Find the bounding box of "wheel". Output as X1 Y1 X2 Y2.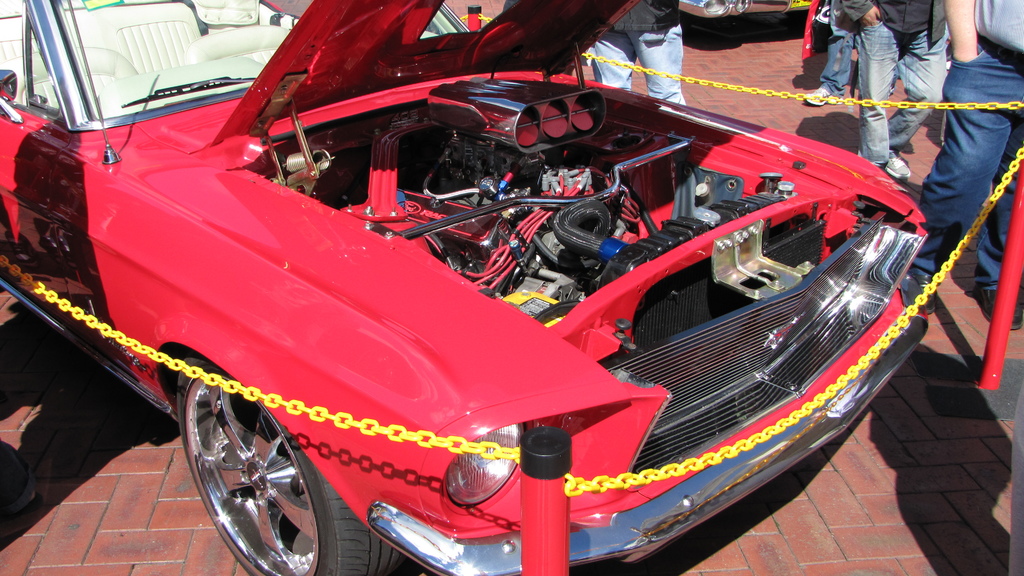
183 364 355 575.
